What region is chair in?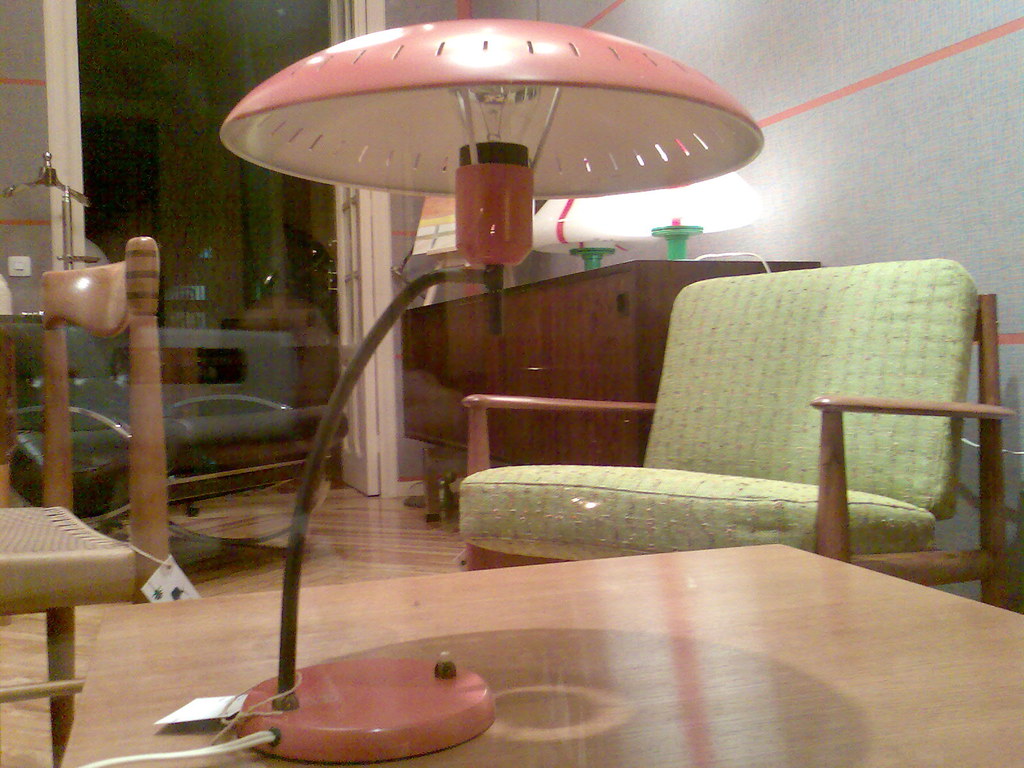
x1=0 y1=230 x2=170 y2=764.
